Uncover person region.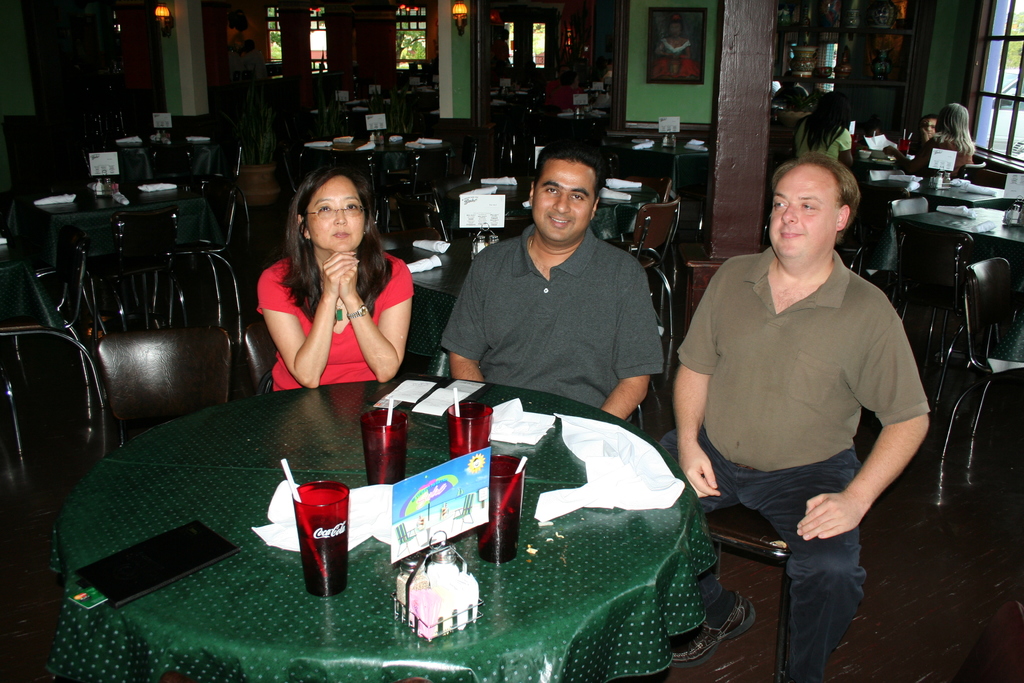
Uncovered: bbox(492, 26, 511, 68).
